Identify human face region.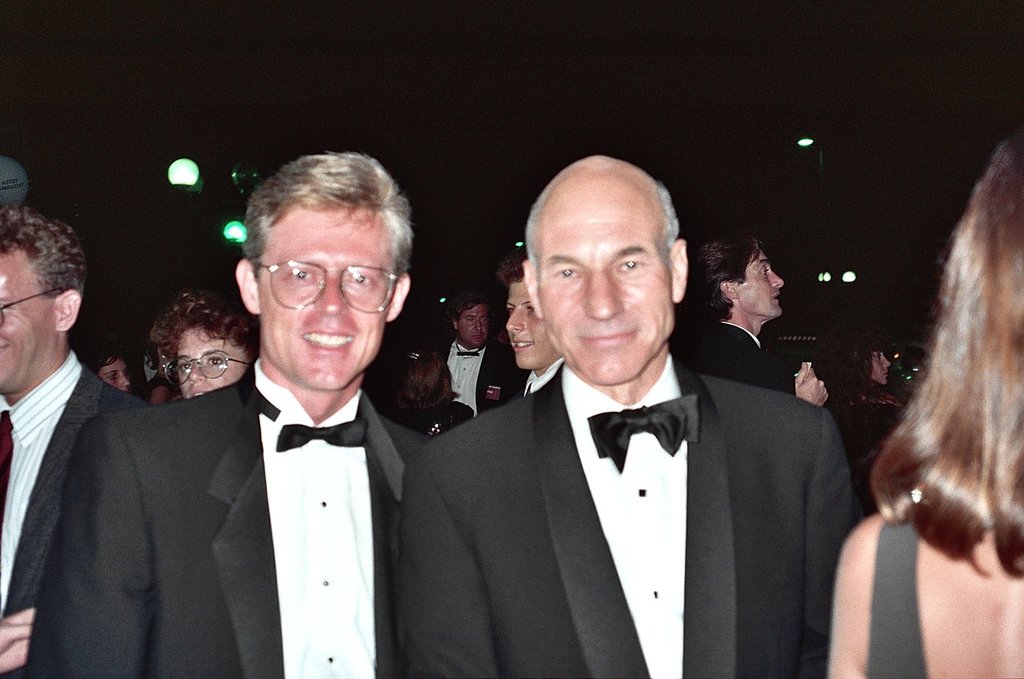
Region: pyautogui.locateOnScreen(462, 304, 488, 348).
